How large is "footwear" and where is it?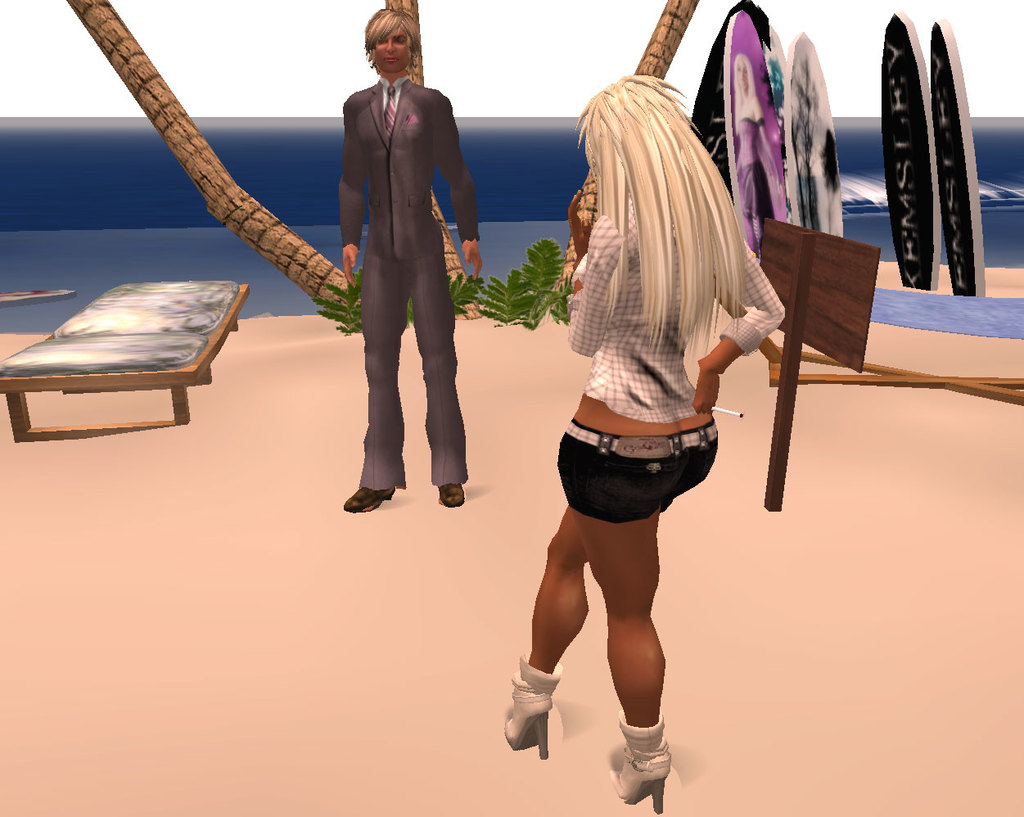
Bounding box: box(489, 648, 557, 761).
